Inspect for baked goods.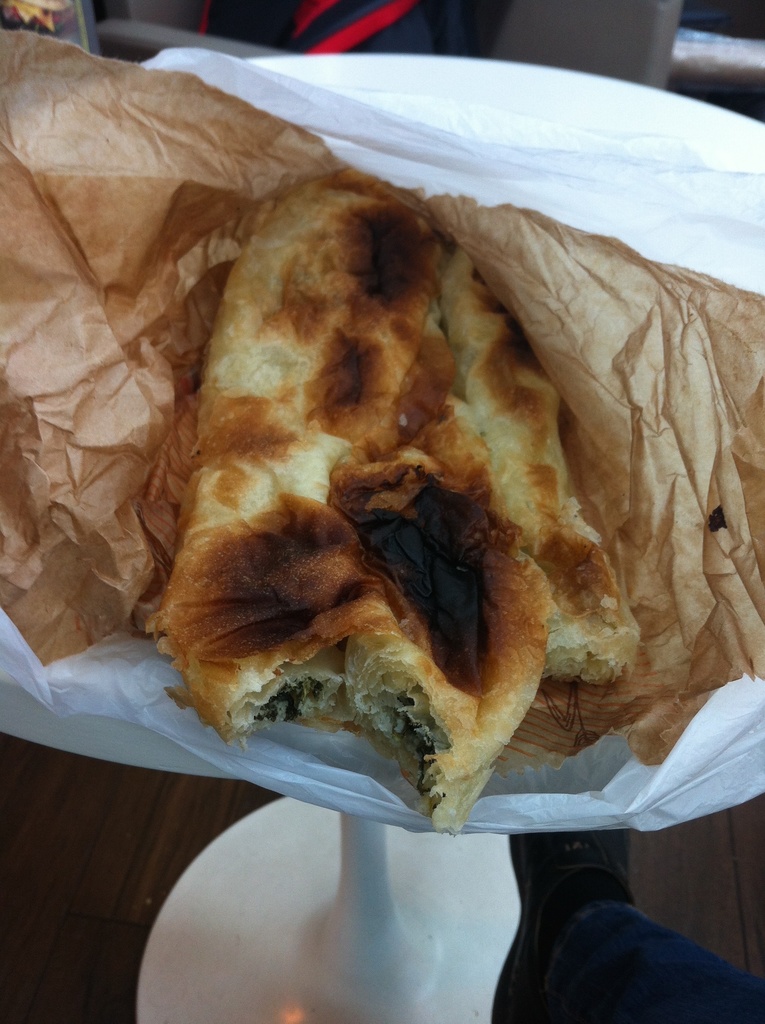
Inspection: bbox=(146, 162, 543, 766).
